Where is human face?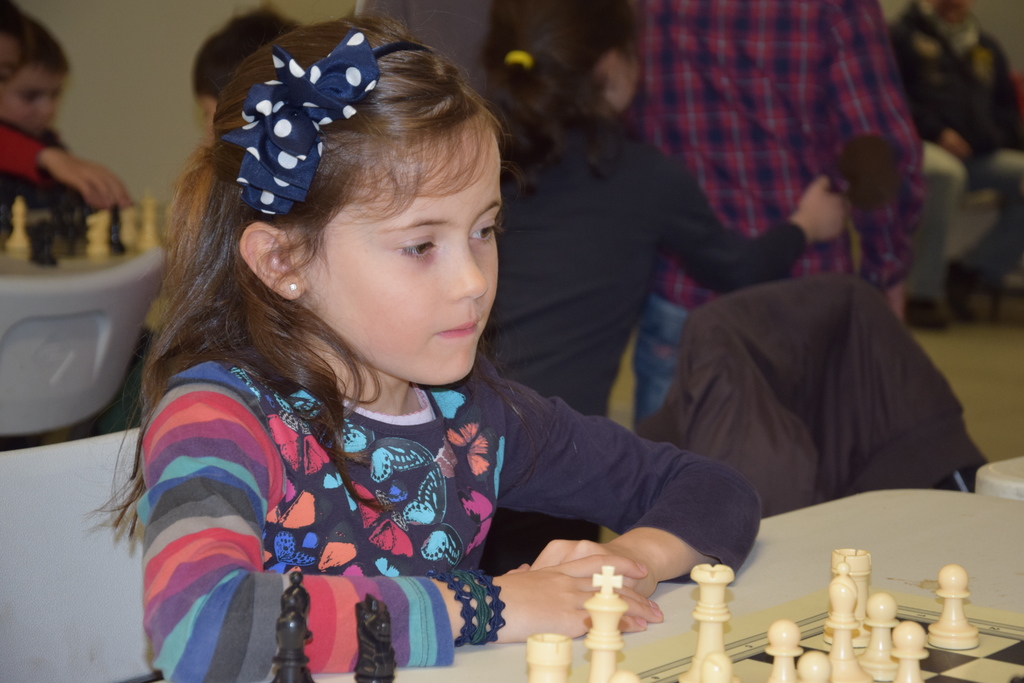
box(200, 95, 223, 144).
